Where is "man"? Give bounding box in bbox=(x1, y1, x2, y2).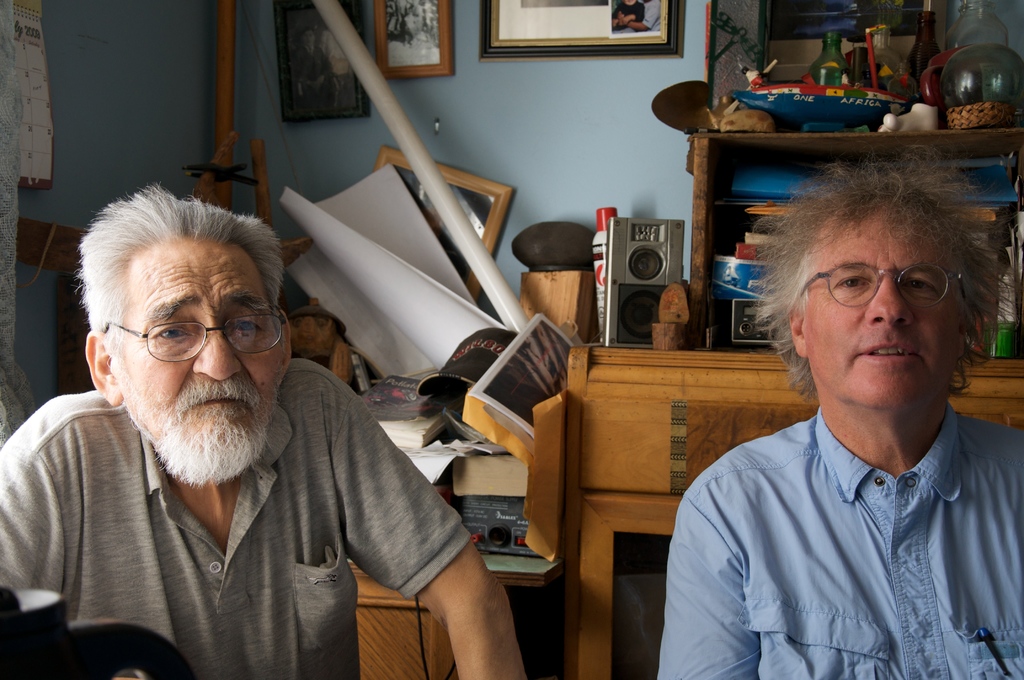
bbox=(664, 175, 1023, 658).
